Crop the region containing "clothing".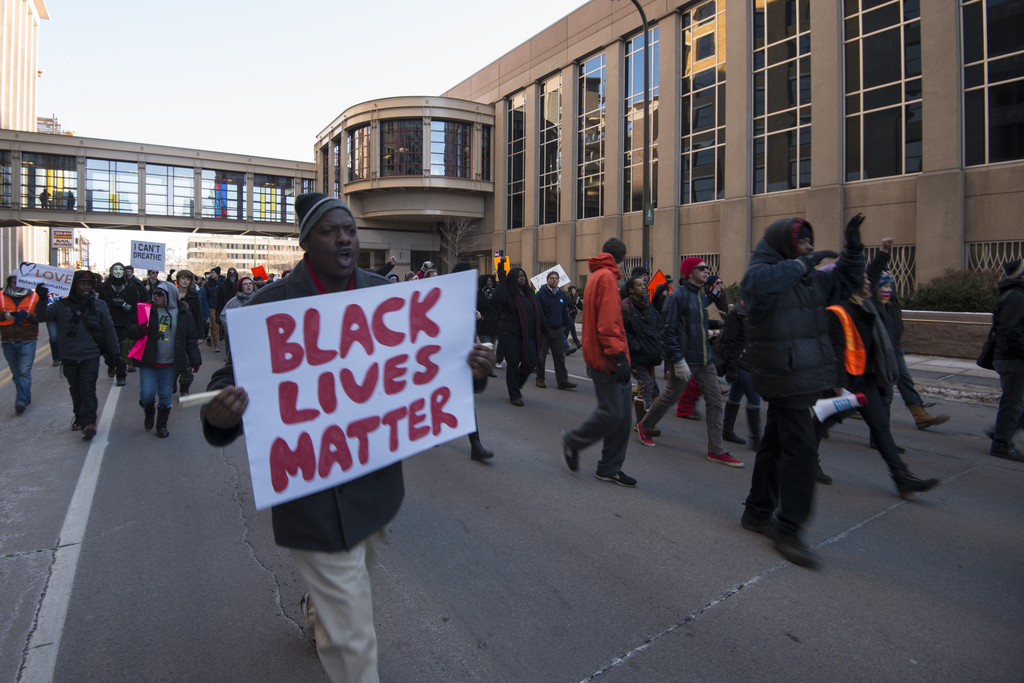
Crop region: BBox(95, 280, 150, 361).
